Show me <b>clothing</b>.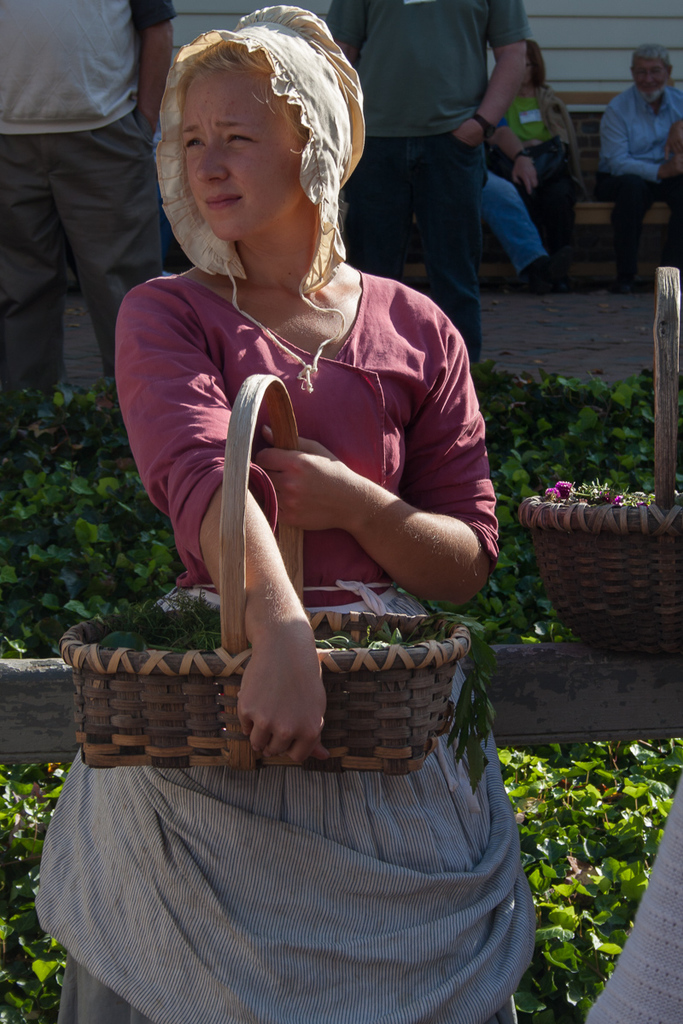
<b>clothing</b> is here: l=36, t=265, r=535, b=1023.
